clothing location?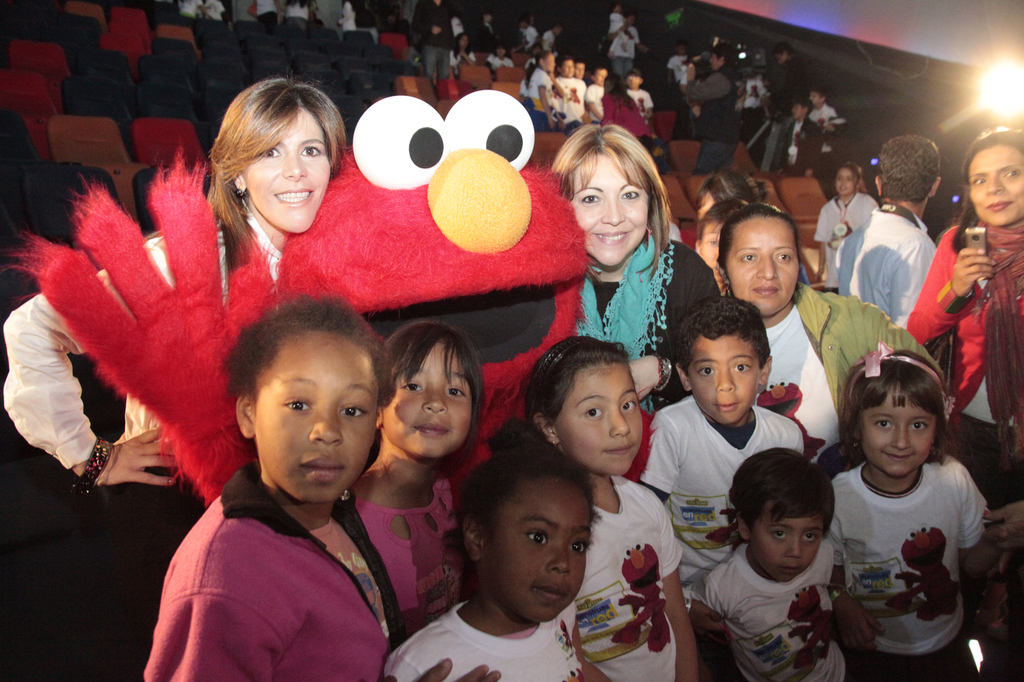
(left=572, top=221, right=726, bottom=414)
